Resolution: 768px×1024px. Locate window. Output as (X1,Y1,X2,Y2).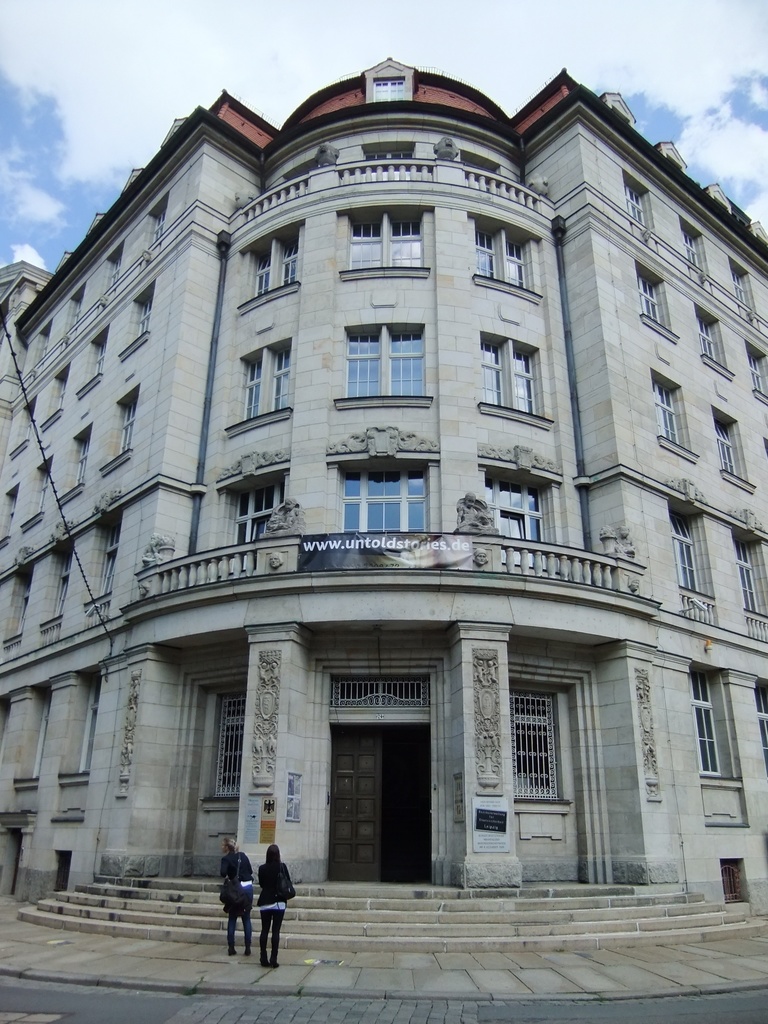
(0,488,18,548).
